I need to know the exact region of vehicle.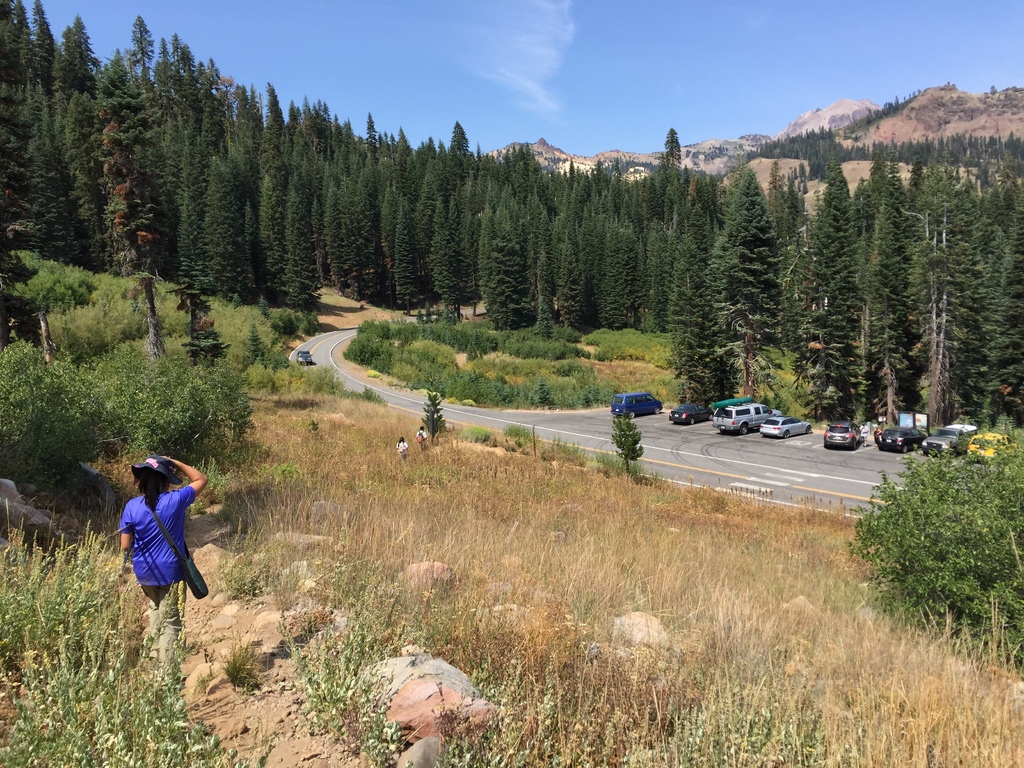
Region: 707/400/774/440.
